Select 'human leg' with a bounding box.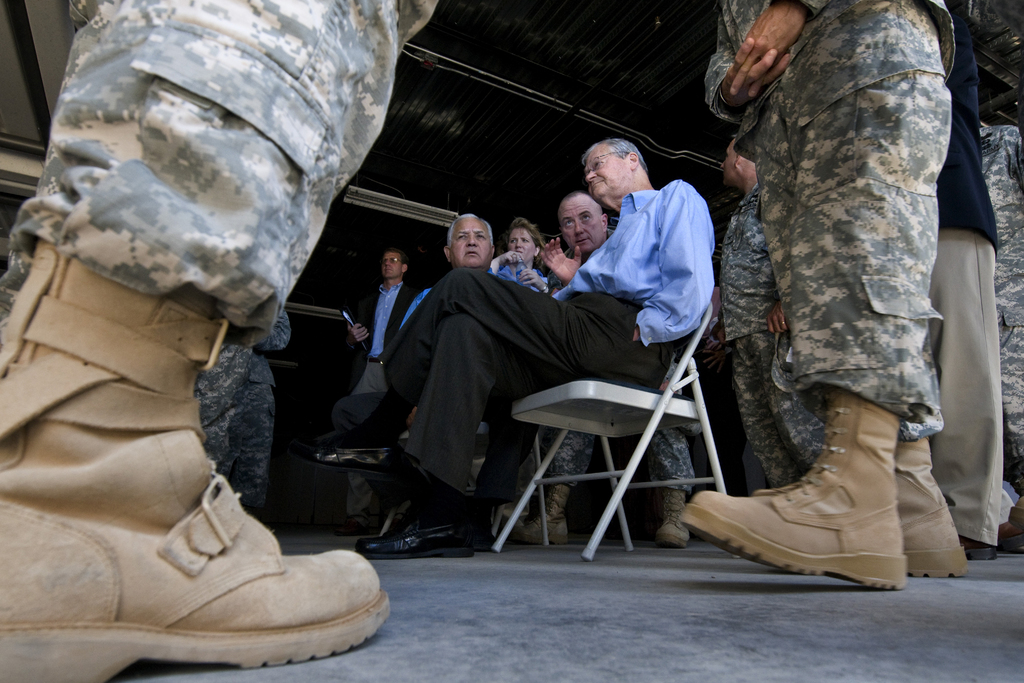
644 434 691 544.
